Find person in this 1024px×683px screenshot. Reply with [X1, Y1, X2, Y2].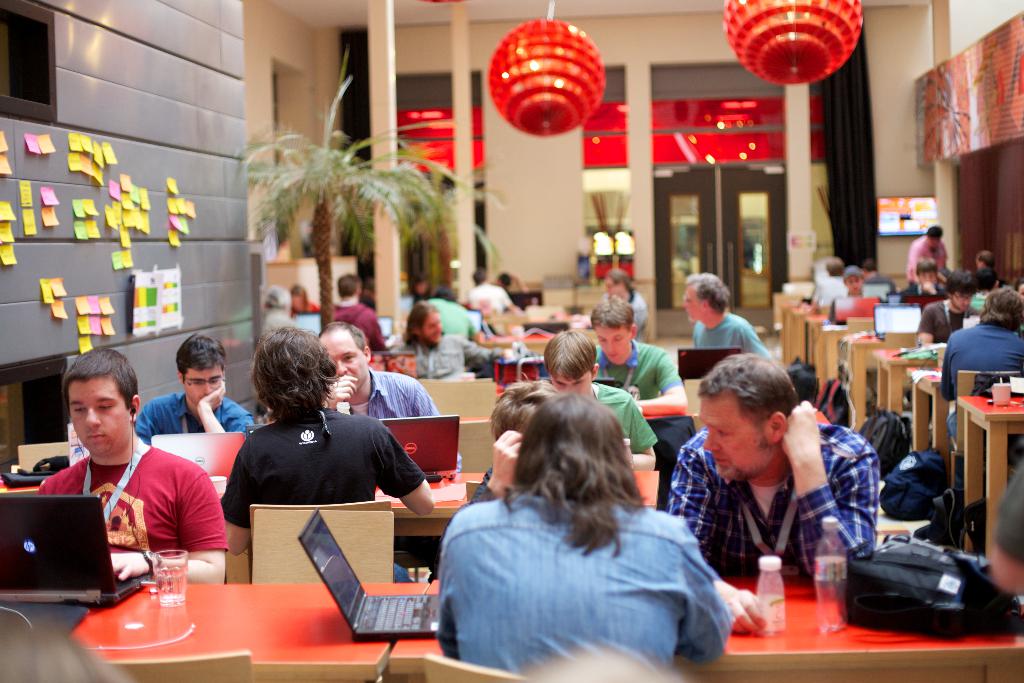
[824, 260, 886, 333].
